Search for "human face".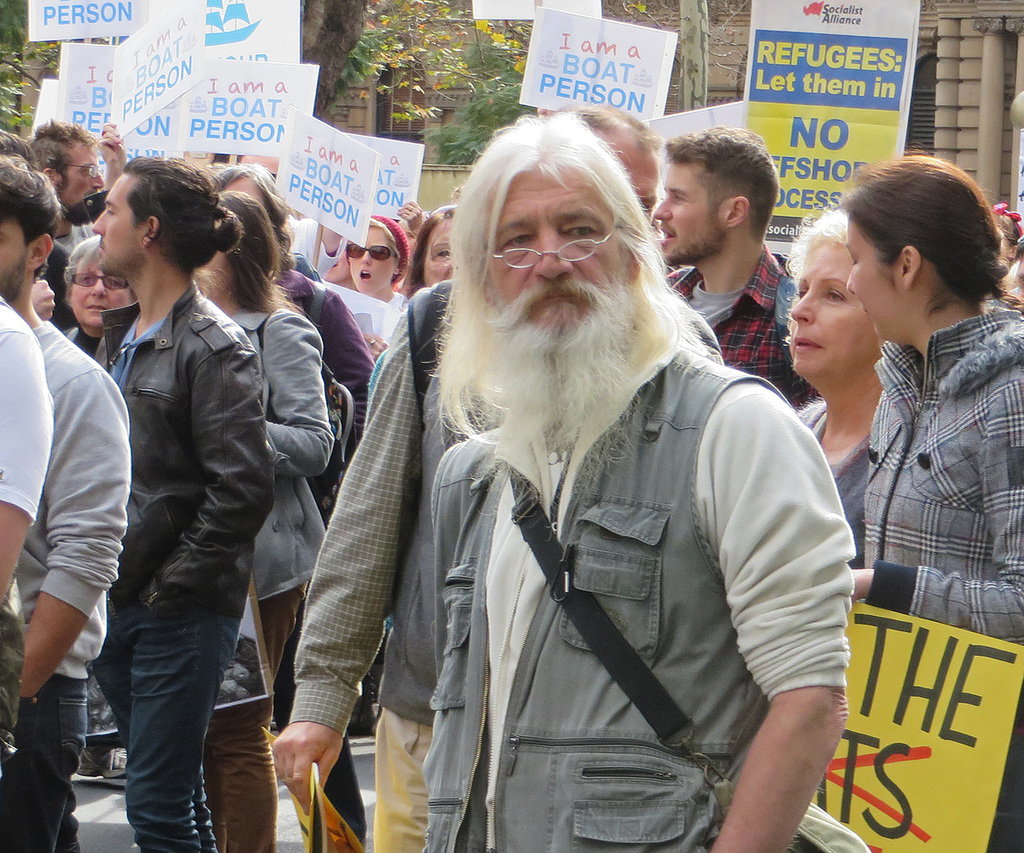
Found at bbox(847, 223, 897, 344).
